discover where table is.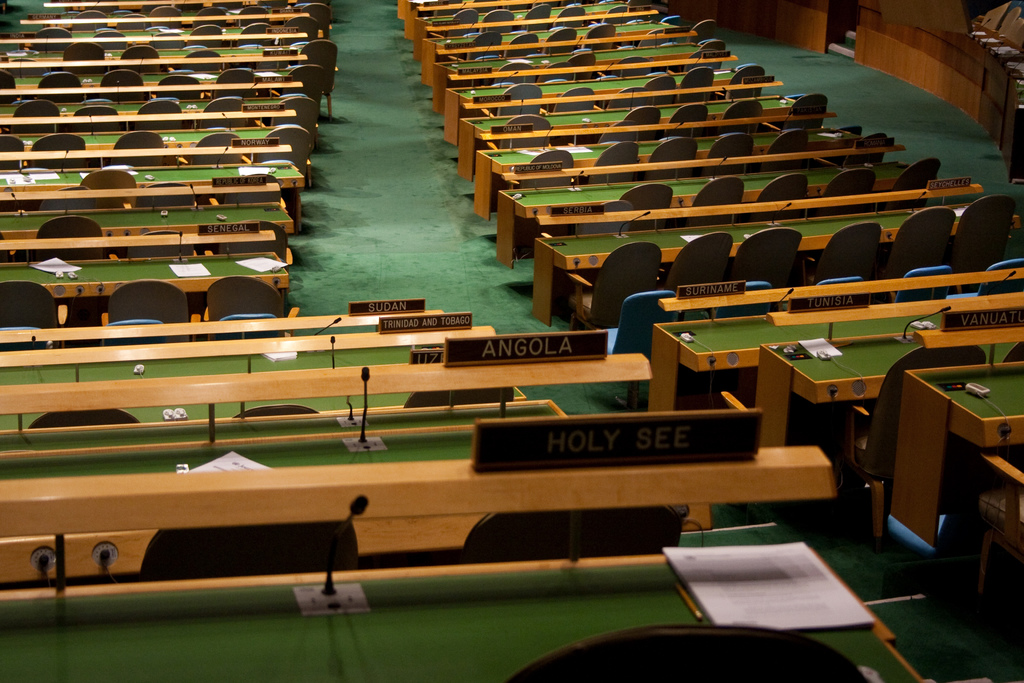
Discovered at 414:0:627:62.
